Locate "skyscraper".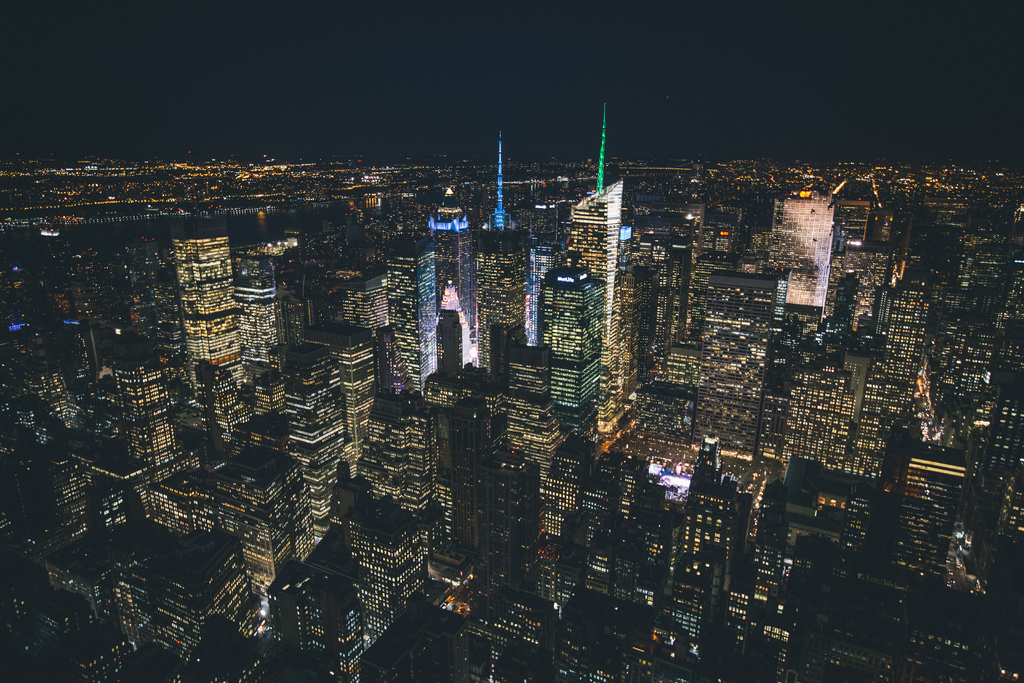
Bounding box: <box>172,234,244,388</box>.
